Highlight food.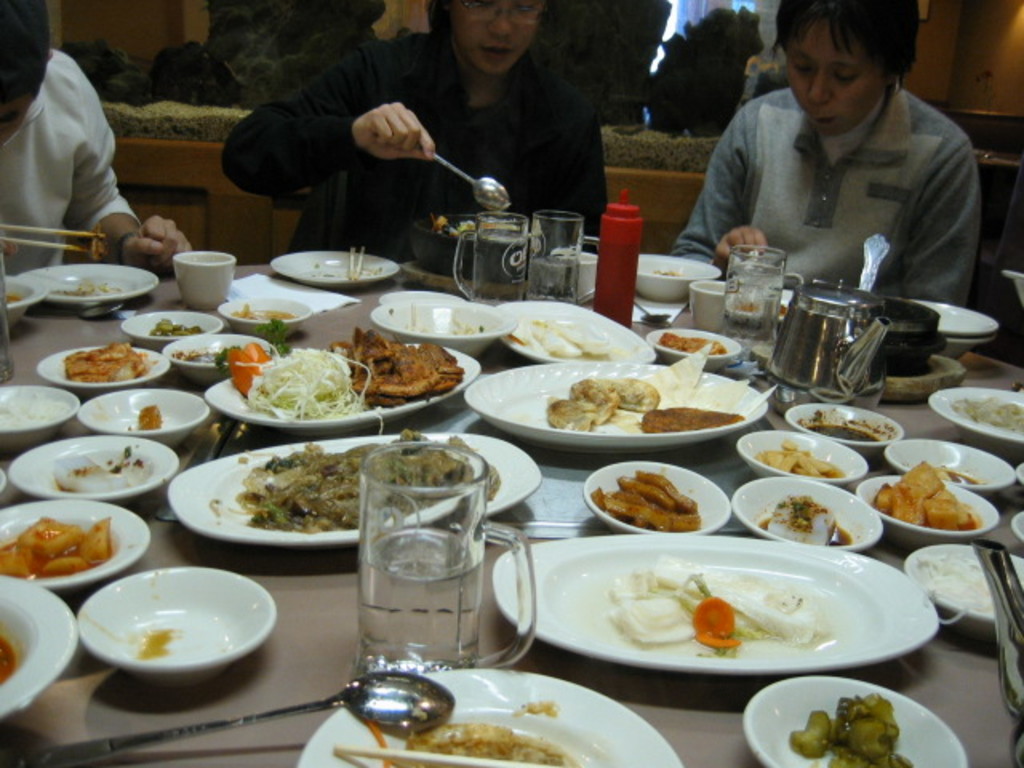
Highlighted region: rect(232, 341, 274, 395).
